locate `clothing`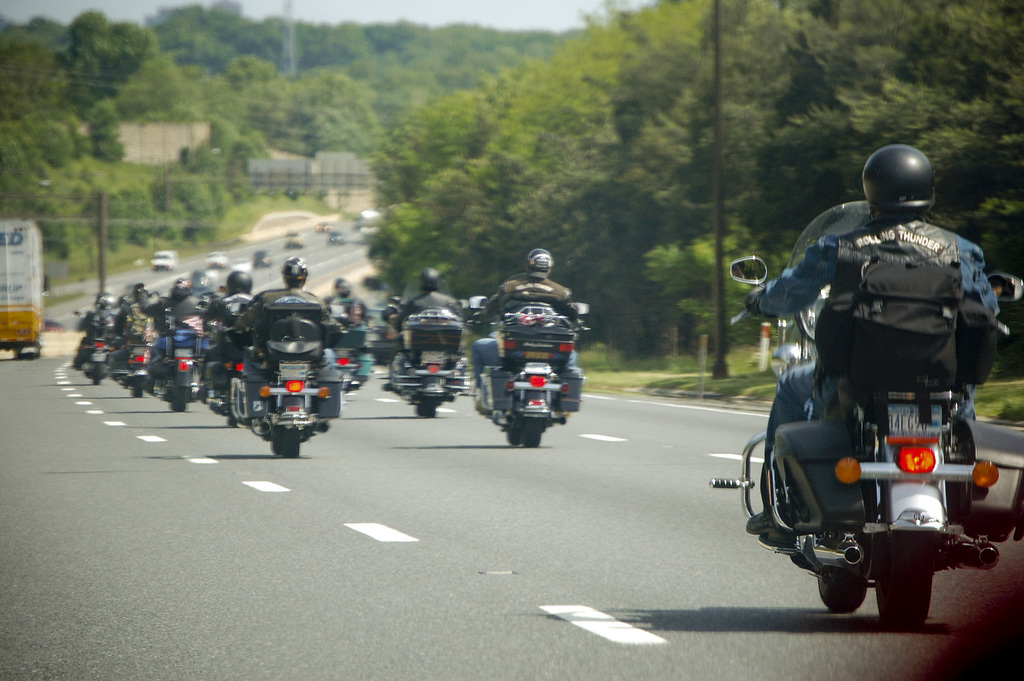
l=761, t=214, r=993, b=395
